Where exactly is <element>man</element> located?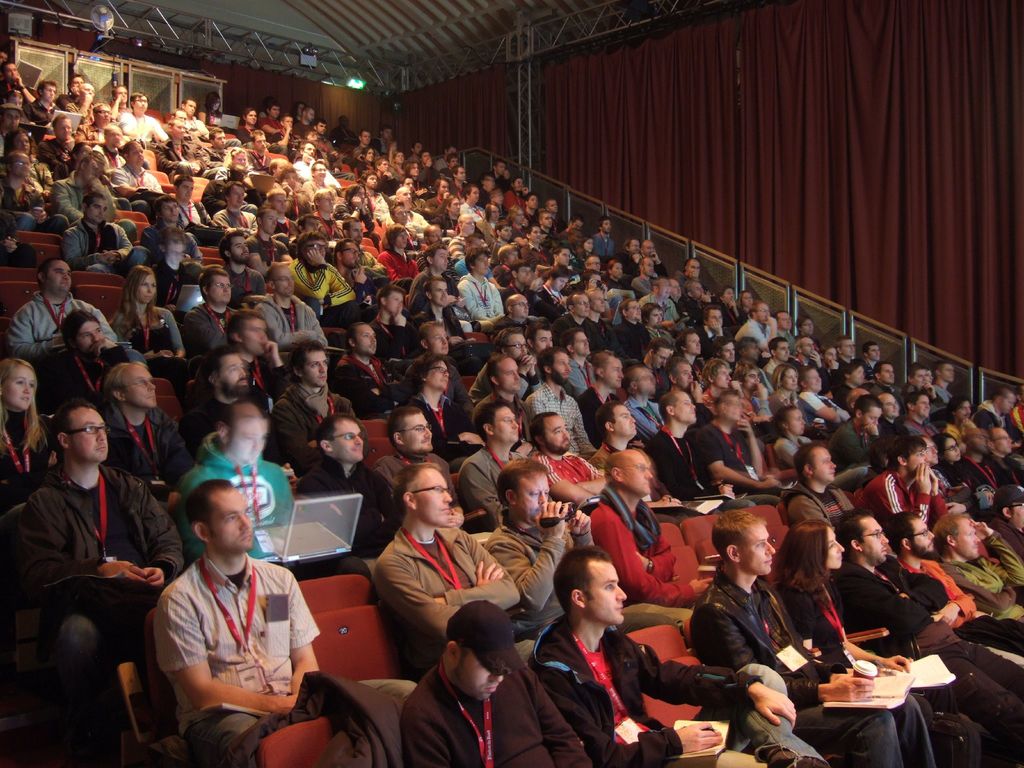
Its bounding box is 179:104:210:140.
